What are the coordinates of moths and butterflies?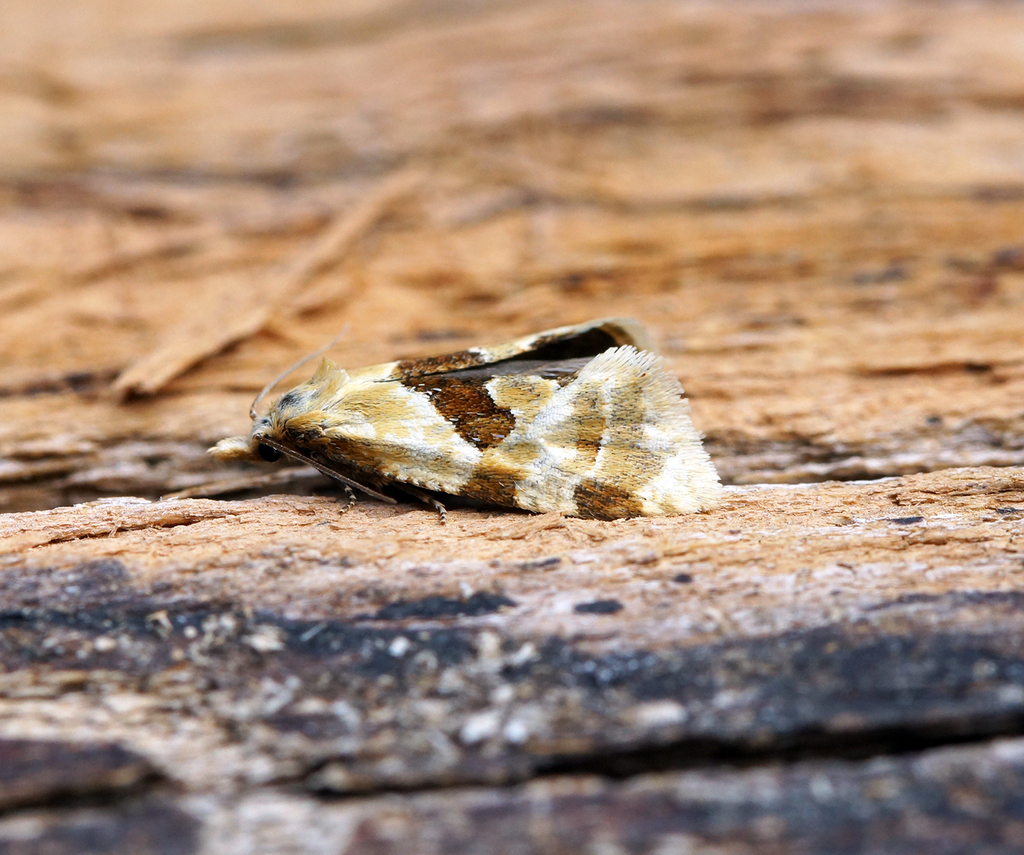
x1=242 y1=313 x2=741 y2=532.
